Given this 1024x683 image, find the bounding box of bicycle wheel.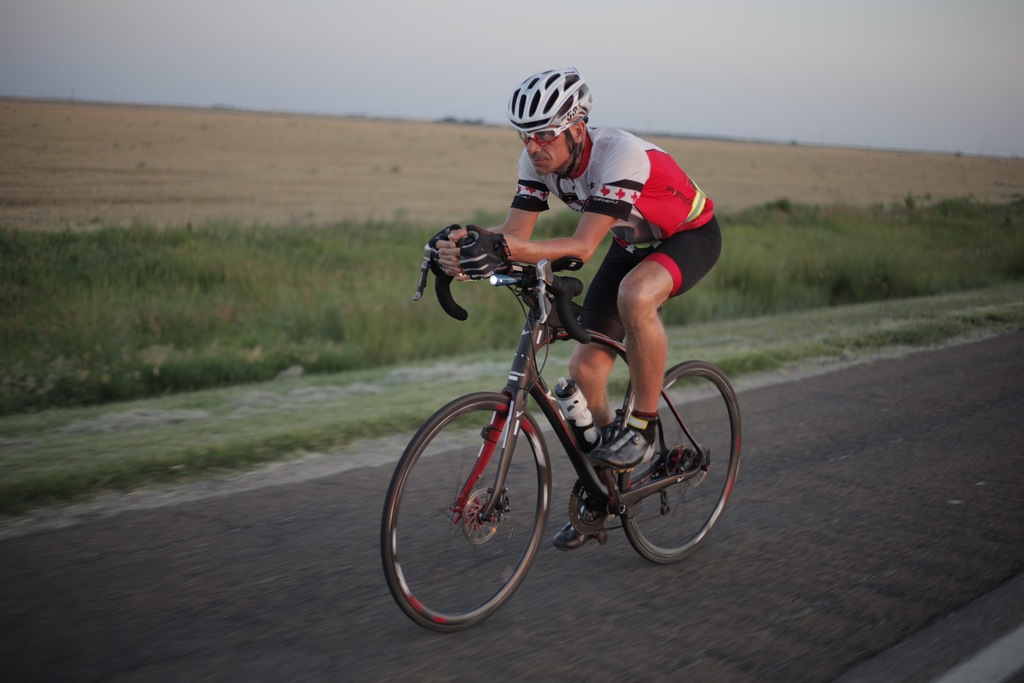
region(379, 393, 555, 633).
